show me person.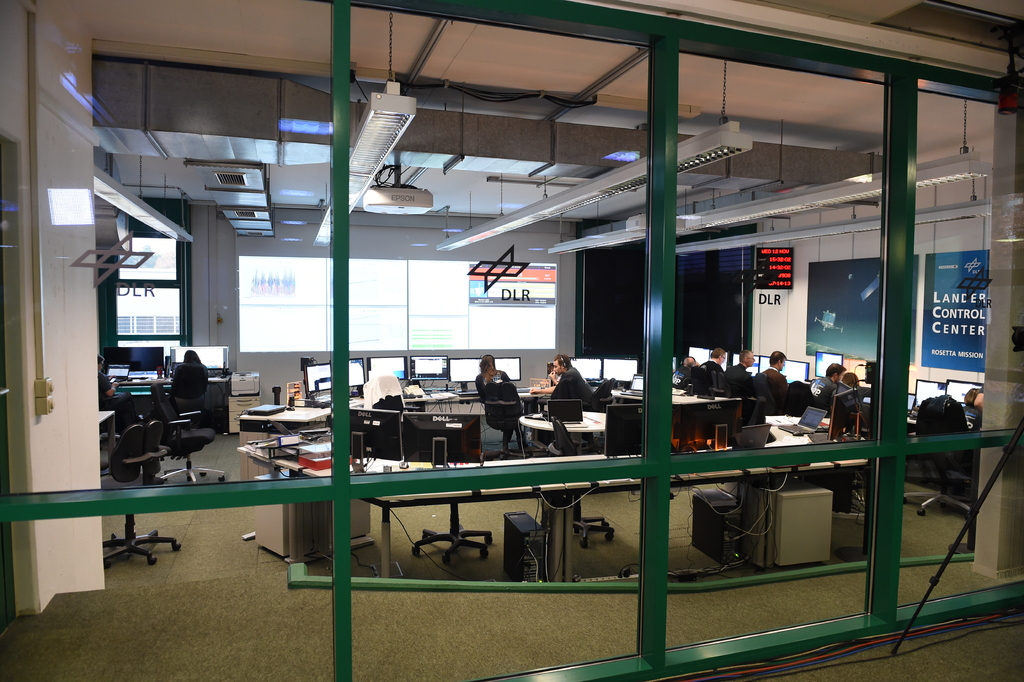
person is here: pyautogui.locateOnScreen(747, 351, 799, 426).
